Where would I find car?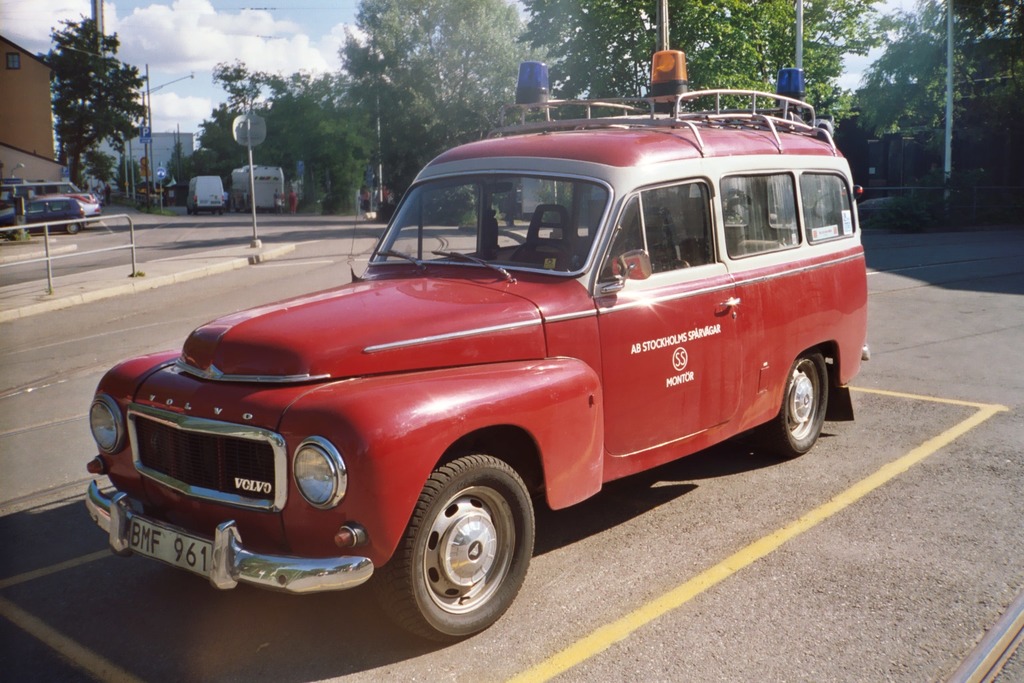
At region(80, 111, 891, 638).
